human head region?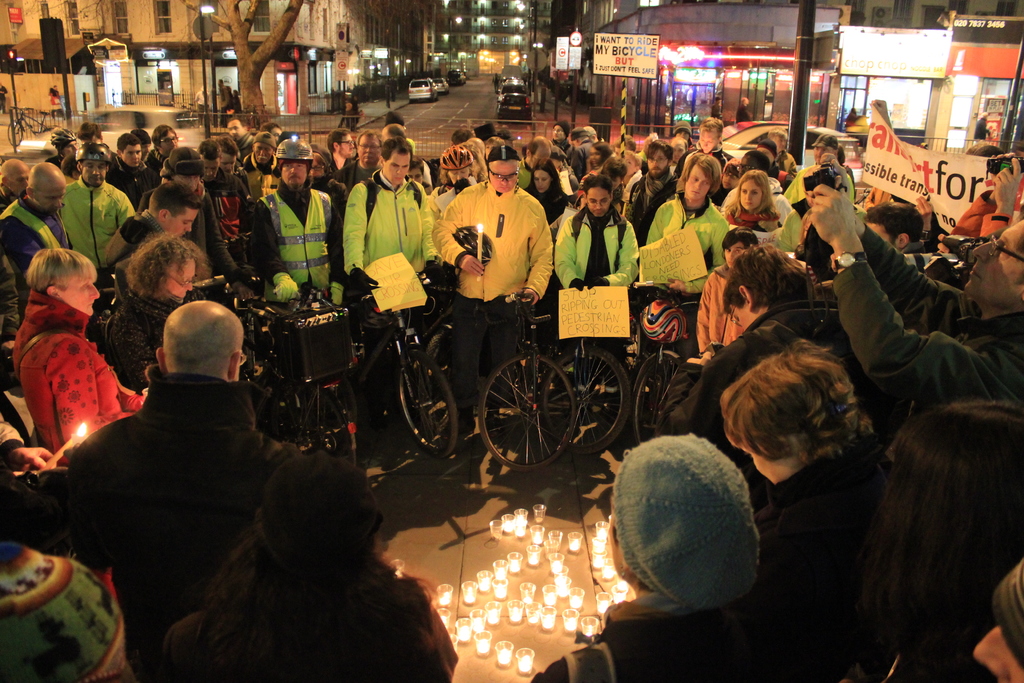
147 180 207 240
